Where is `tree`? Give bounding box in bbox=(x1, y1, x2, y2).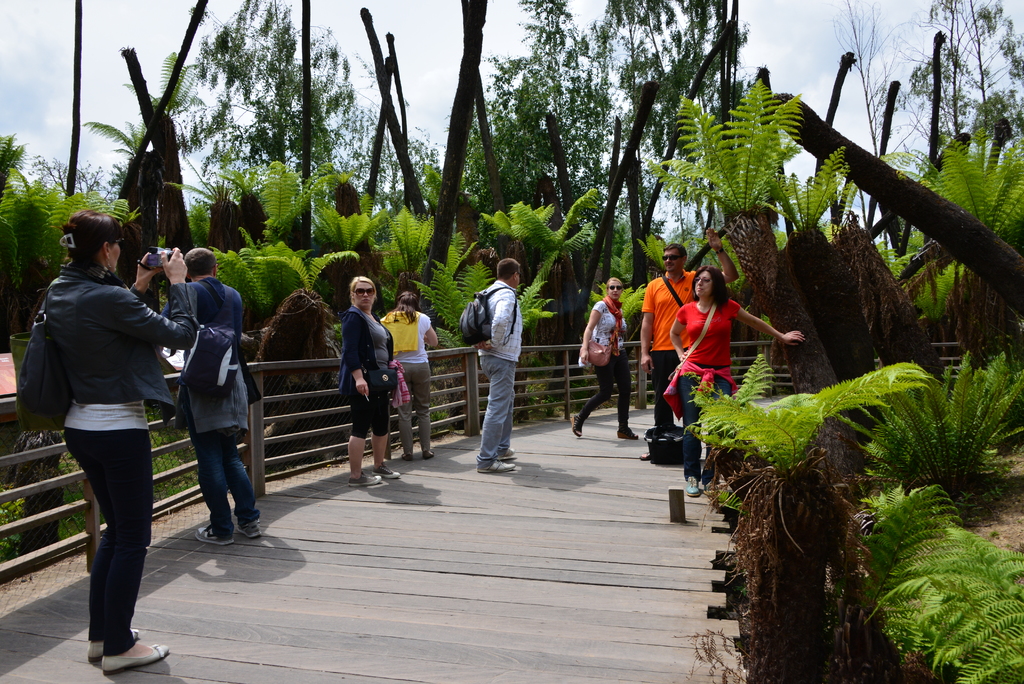
bbox=(885, 132, 1009, 362).
